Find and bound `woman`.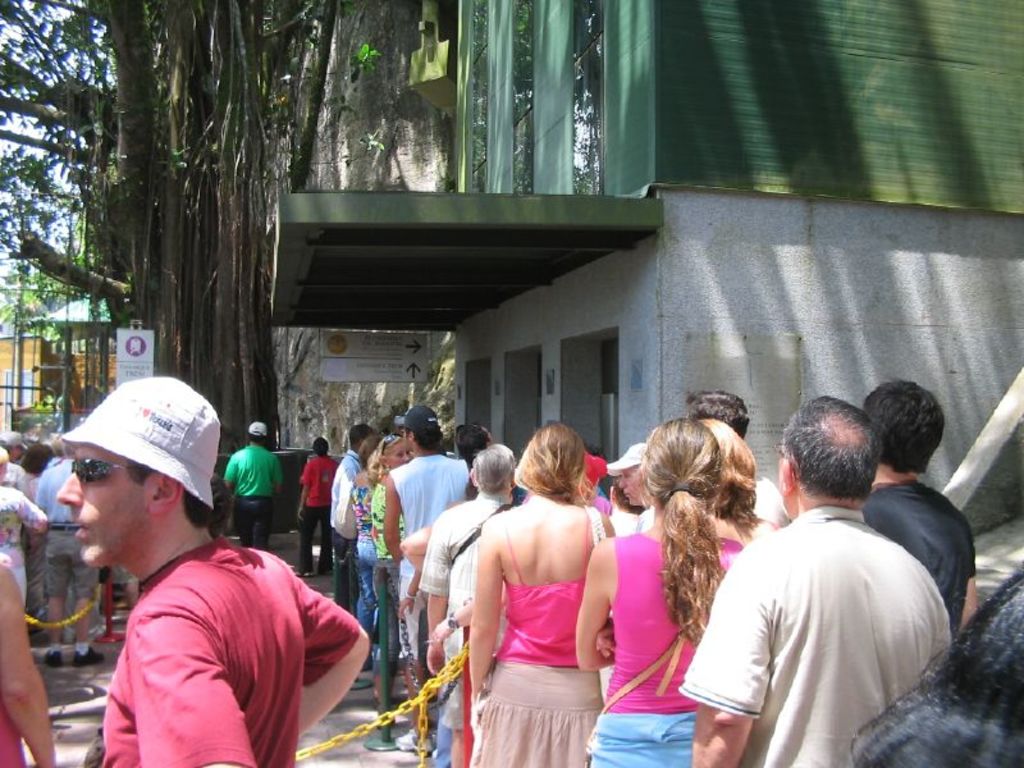
Bound: (x1=575, y1=416, x2=742, y2=767).
